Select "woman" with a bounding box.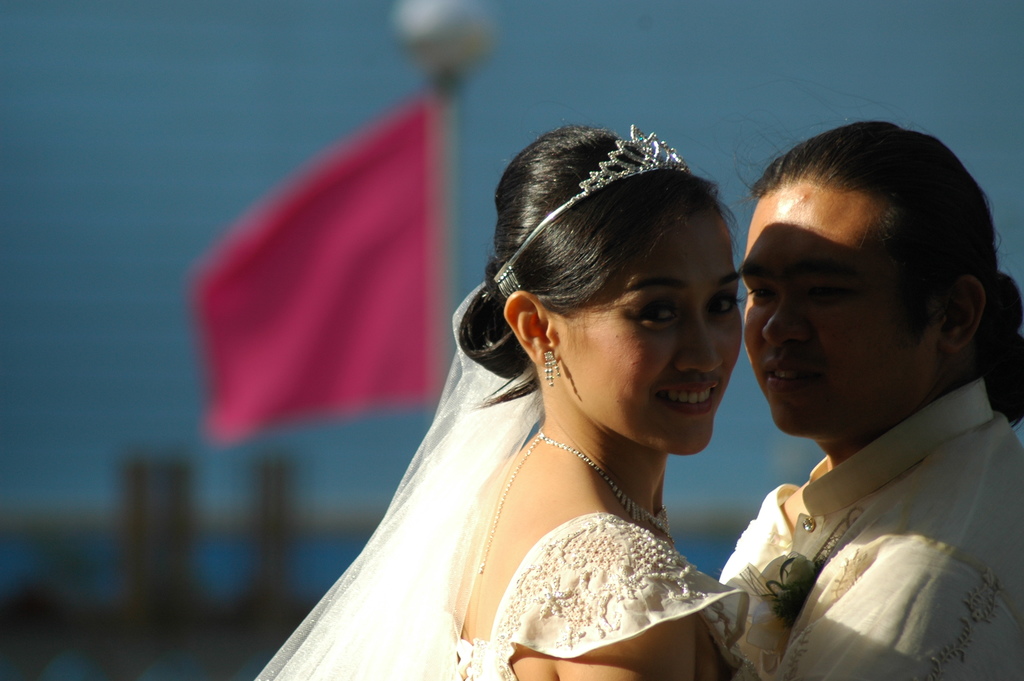
box(215, 95, 780, 680).
